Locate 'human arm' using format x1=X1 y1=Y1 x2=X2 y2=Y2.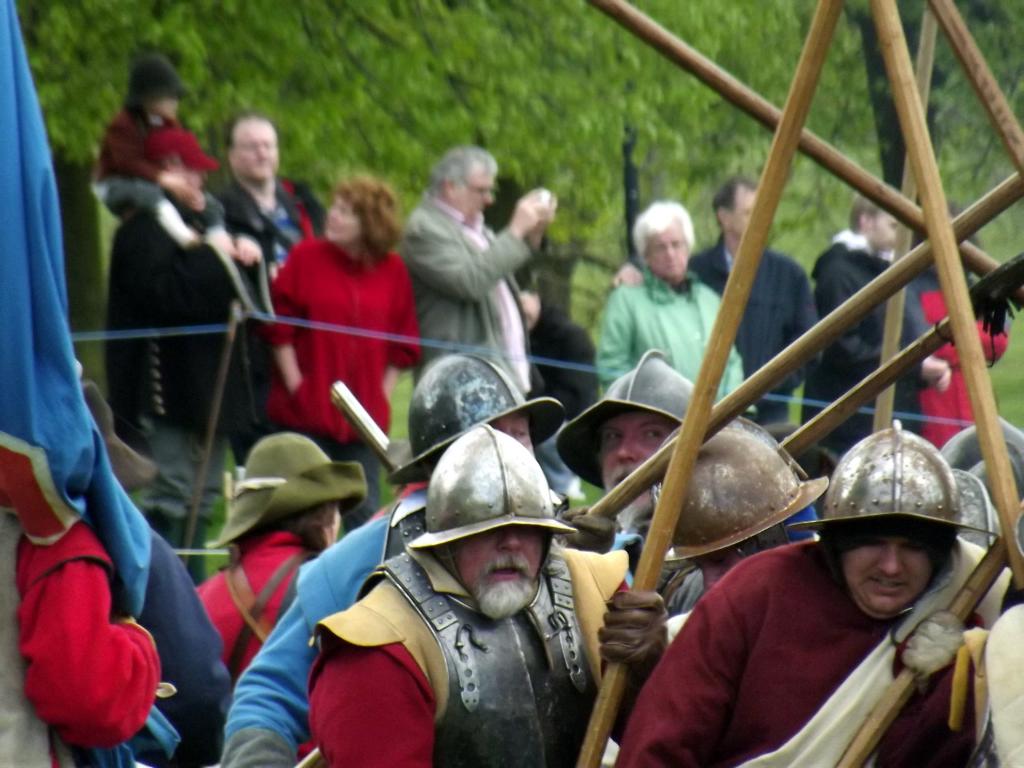
x1=307 y1=601 x2=433 y2=767.
